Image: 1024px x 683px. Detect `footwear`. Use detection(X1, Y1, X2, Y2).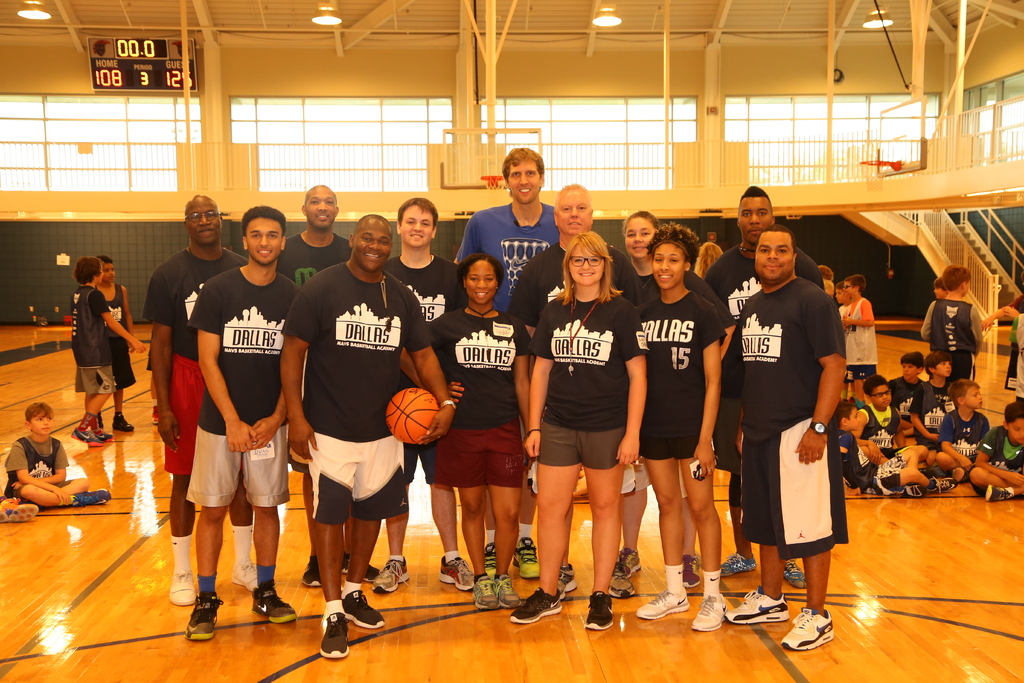
detection(506, 583, 560, 621).
